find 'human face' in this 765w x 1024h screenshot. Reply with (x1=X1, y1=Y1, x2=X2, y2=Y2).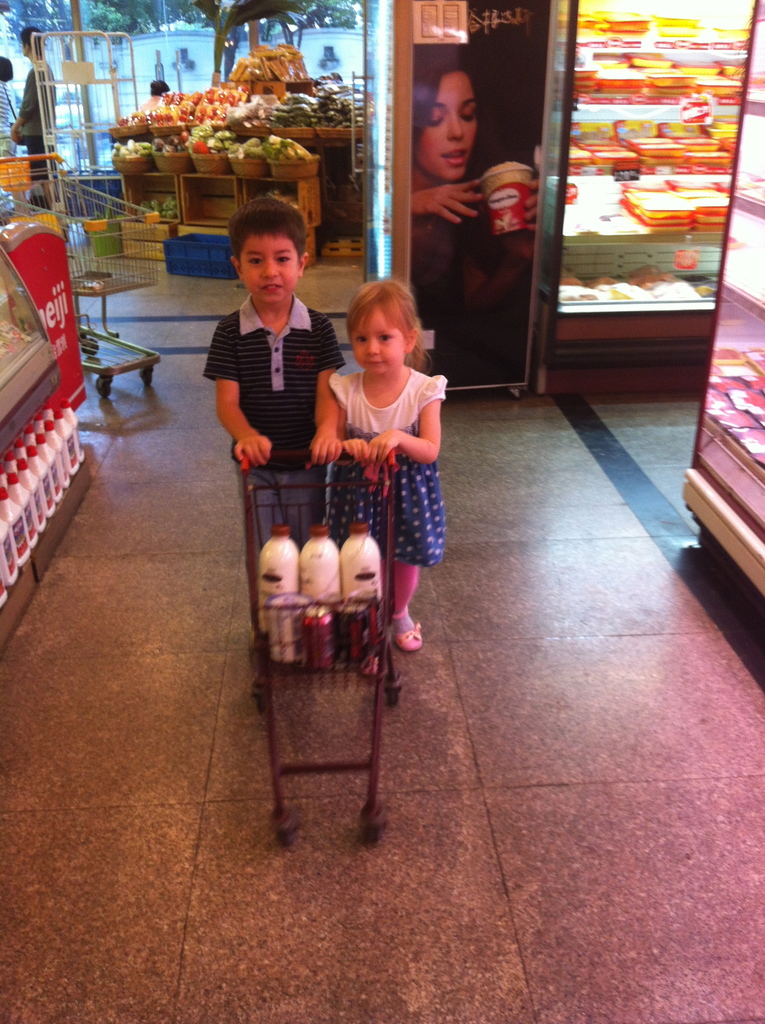
(x1=238, y1=234, x2=297, y2=313).
